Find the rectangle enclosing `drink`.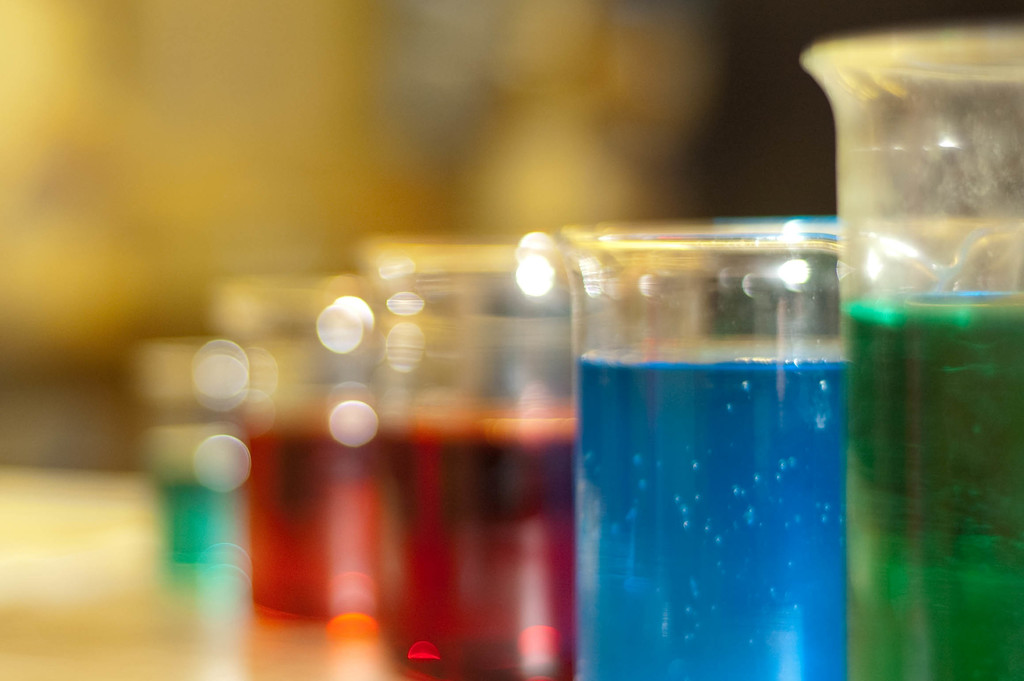
{"left": 833, "top": 293, "right": 1023, "bottom": 680}.
